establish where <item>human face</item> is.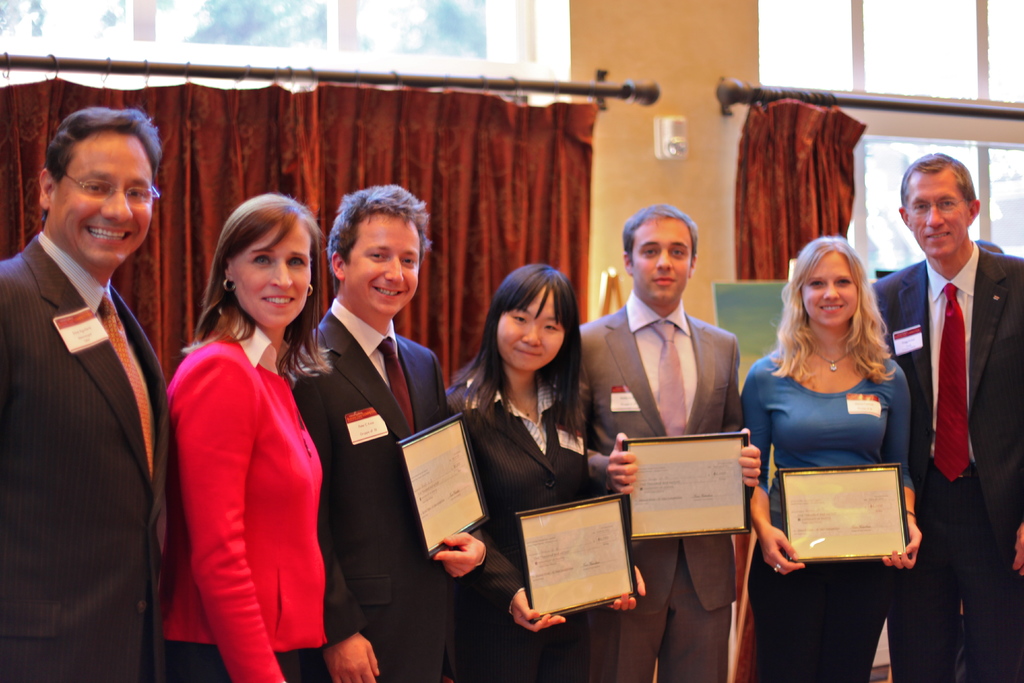
Established at [500,289,566,372].
